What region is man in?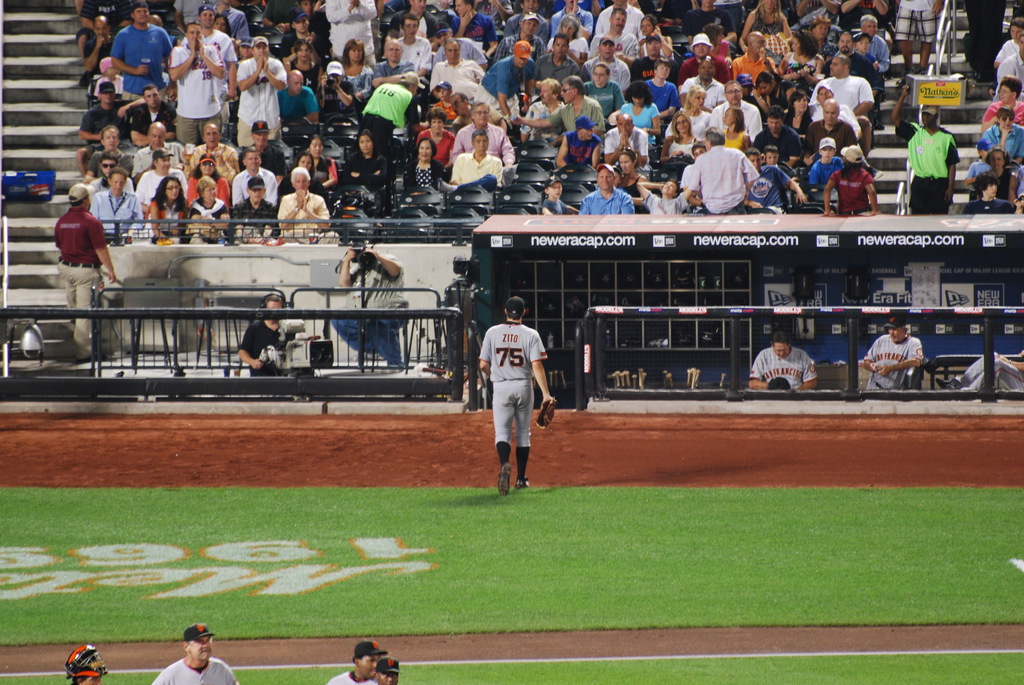
230, 173, 280, 239.
